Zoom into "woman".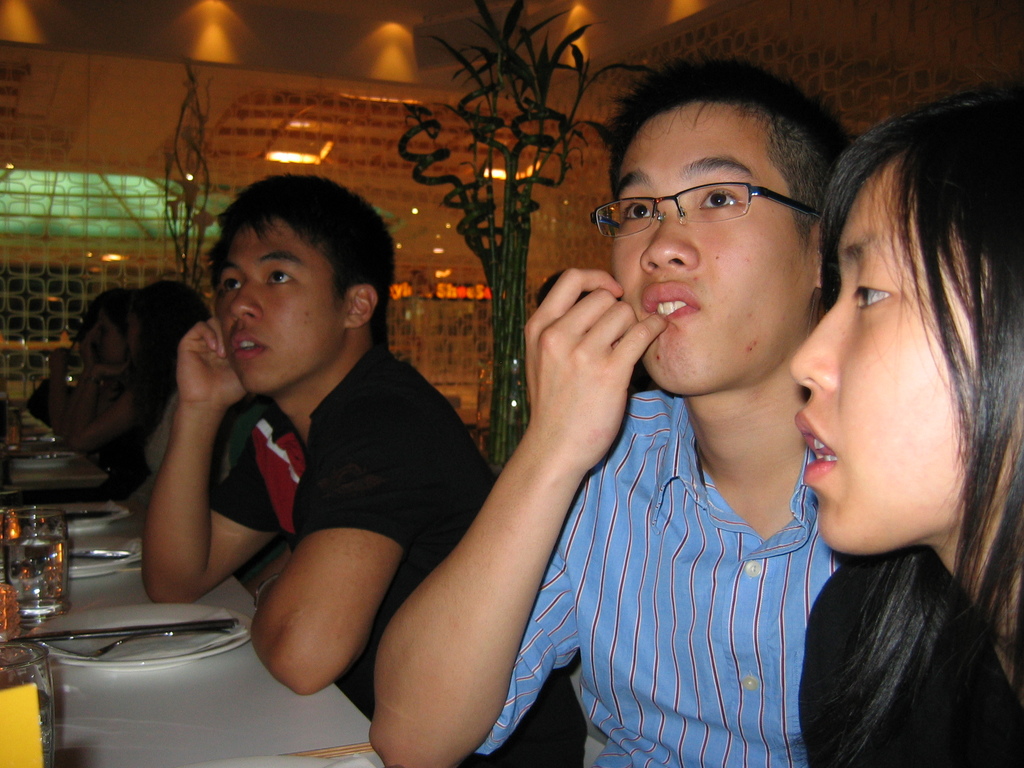
Zoom target: [741,65,1017,746].
